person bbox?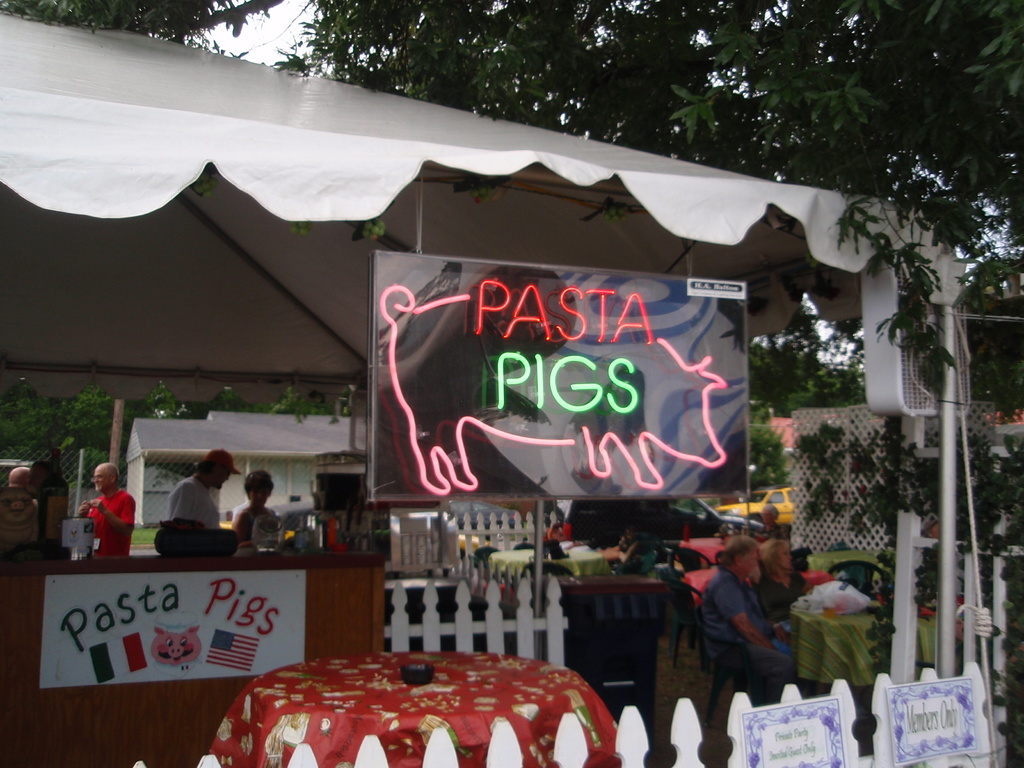
left=700, top=538, right=797, bottom=701
